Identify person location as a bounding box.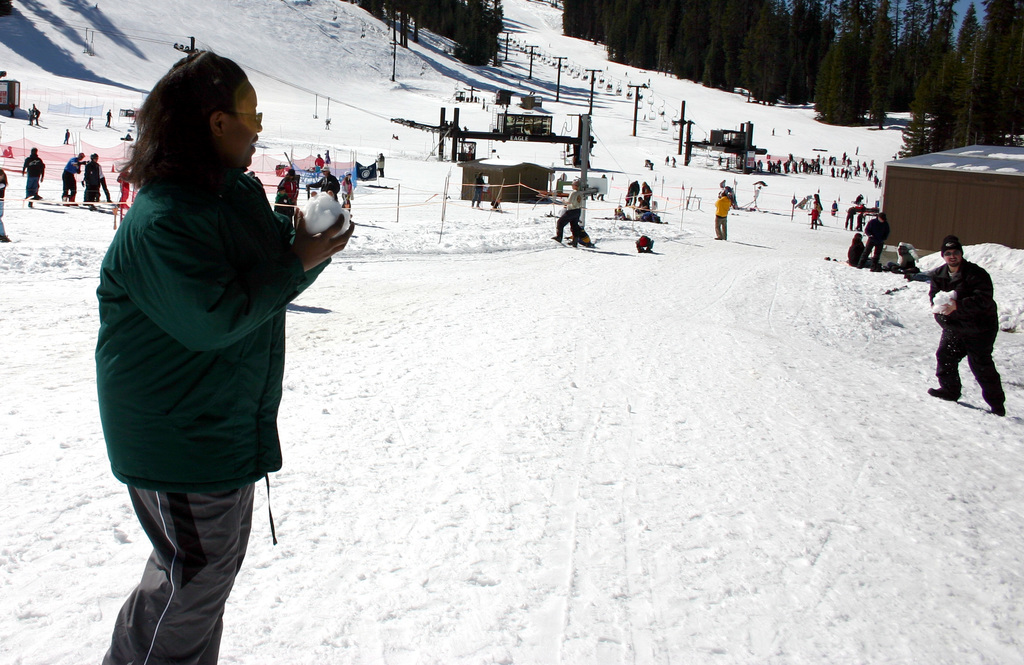
x1=0, y1=172, x2=7, y2=242.
